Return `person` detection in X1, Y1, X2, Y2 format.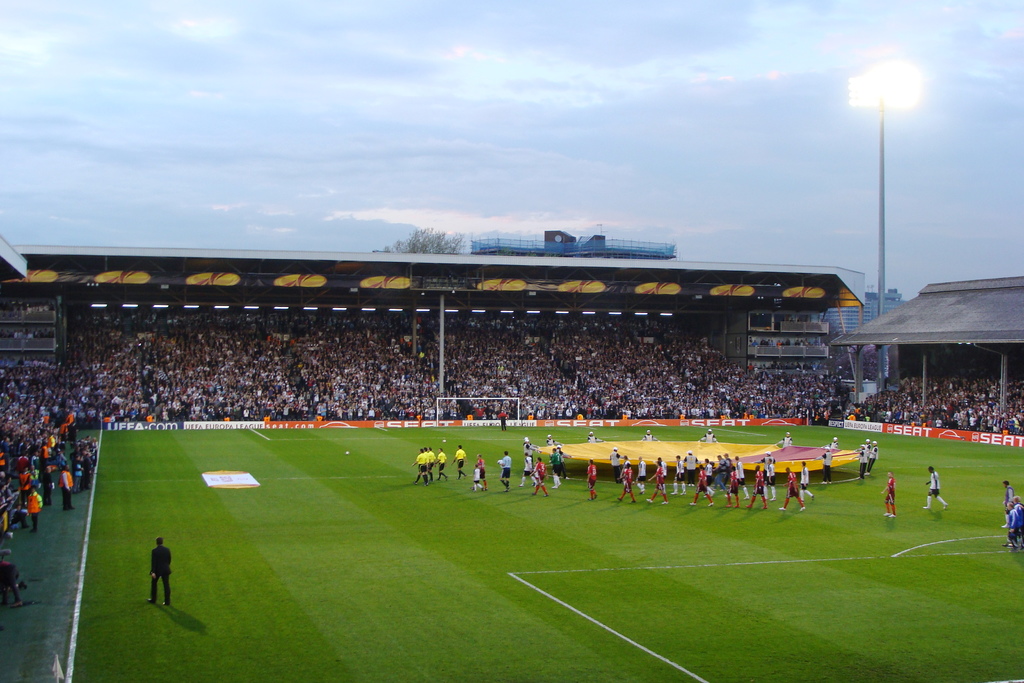
497, 408, 509, 432.
